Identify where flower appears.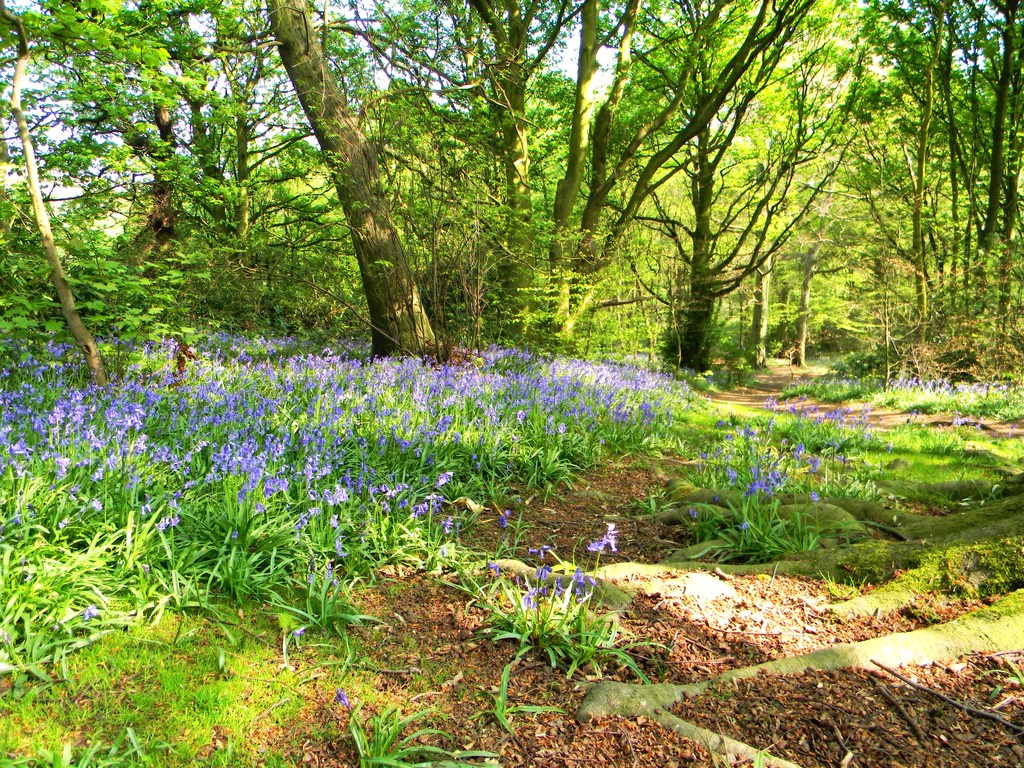
Appears at bbox=(325, 573, 335, 583).
